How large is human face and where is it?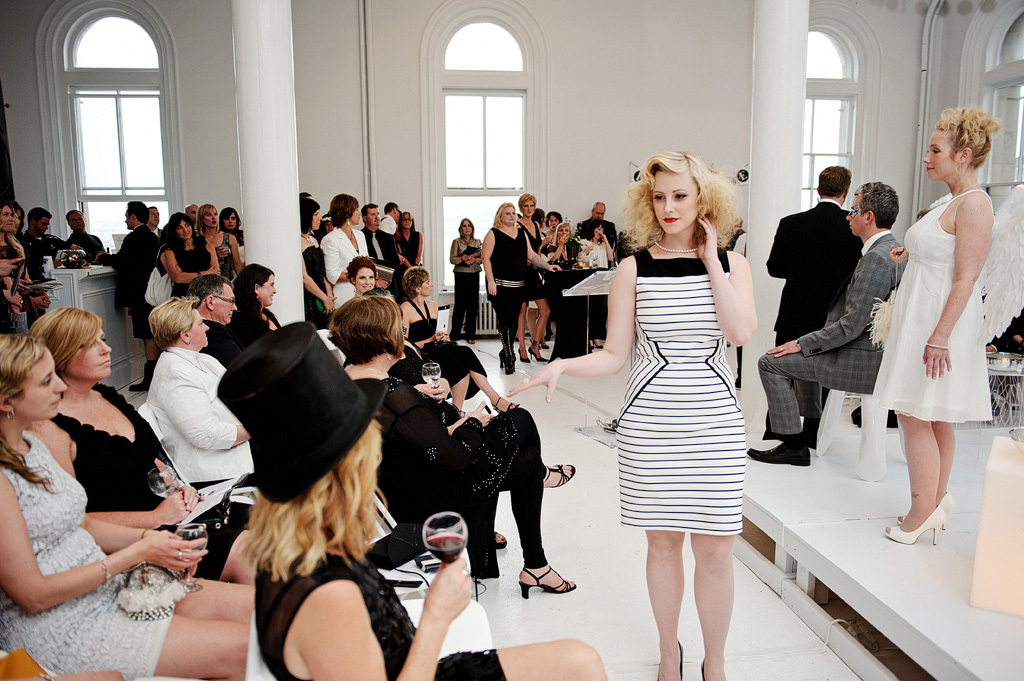
Bounding box: locate(402, 215, 416, 224).
